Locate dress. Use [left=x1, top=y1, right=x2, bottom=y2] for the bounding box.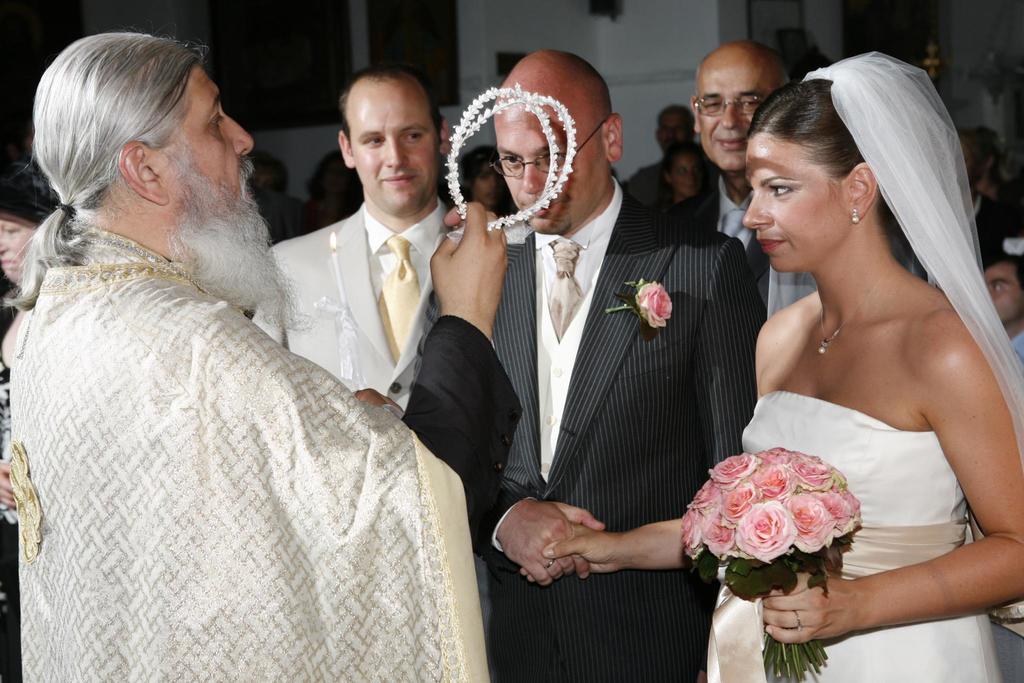
[left=703, top=390, right=1004, bottom=682].
